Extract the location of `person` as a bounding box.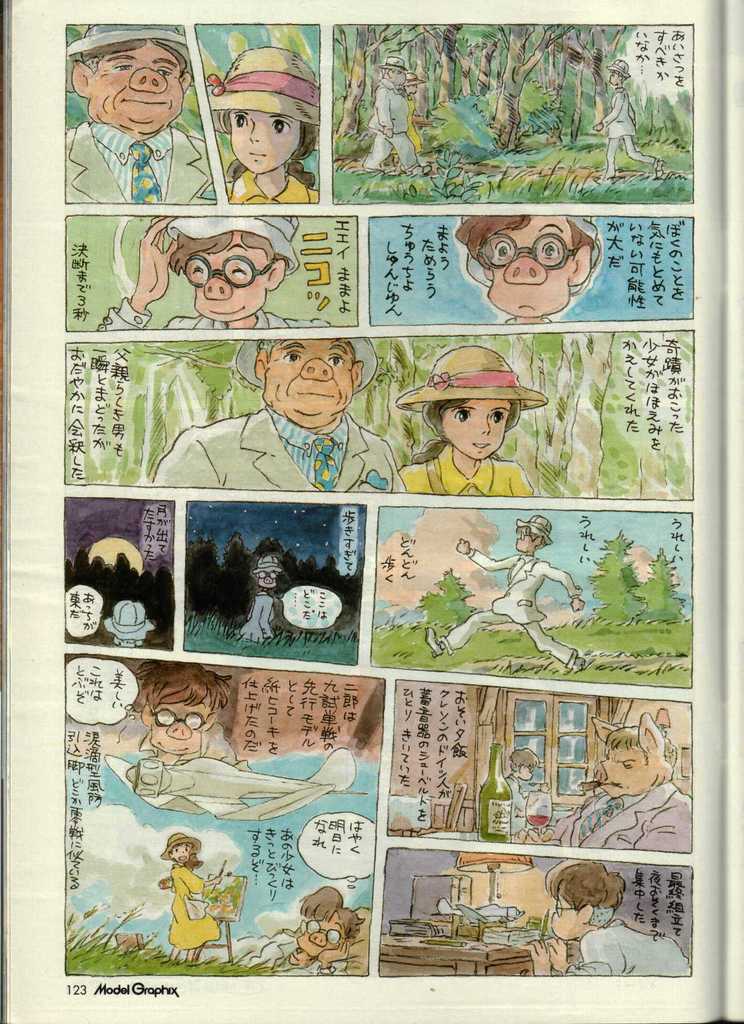
pyautogui.locateOnScreen(398, 344, 546, 496).
